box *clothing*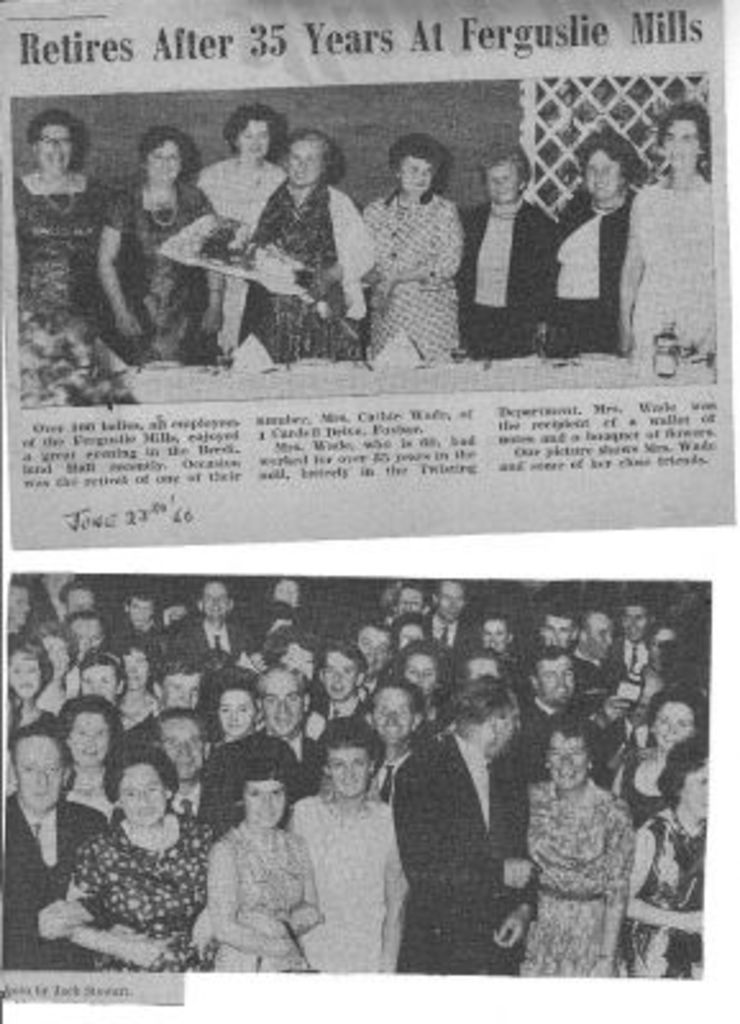
195:814:307:970
